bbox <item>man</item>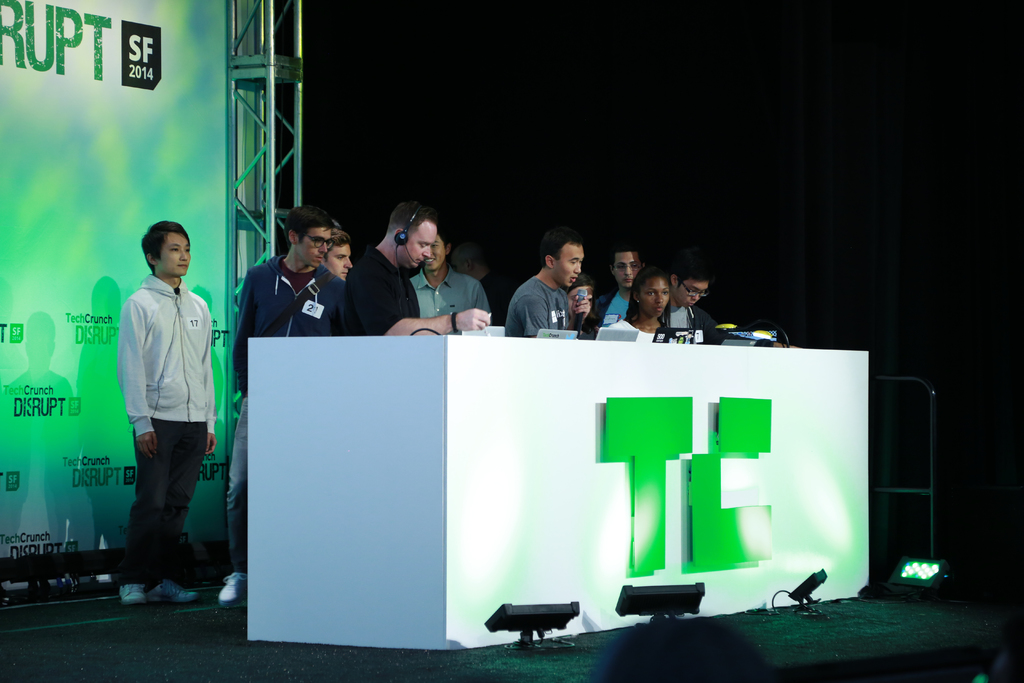
(323, 224, 358, 282)
